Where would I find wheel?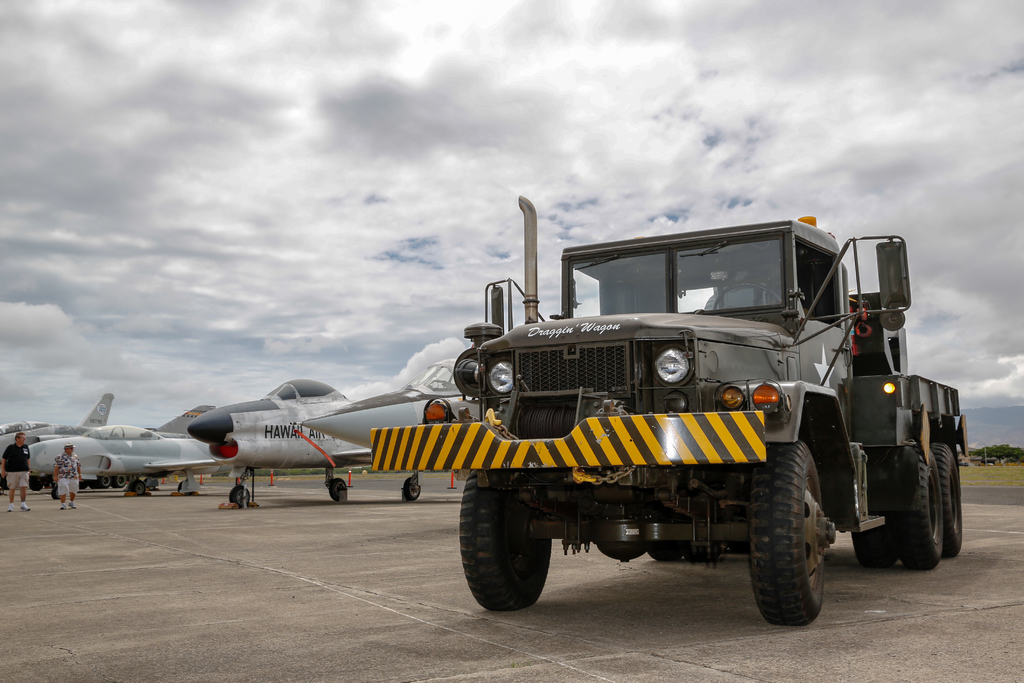
At {"x1": 929, "y1": 436, "x2": 963, "y2": 563}.
